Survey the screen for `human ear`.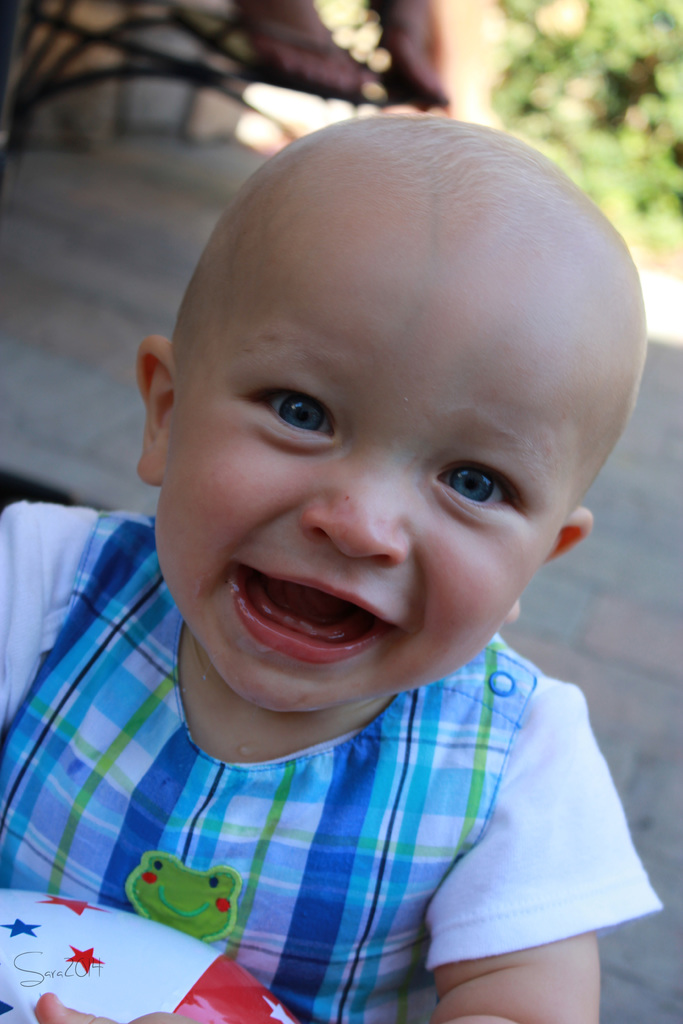
Survey found: bbox(502, 507, 594, 627).
